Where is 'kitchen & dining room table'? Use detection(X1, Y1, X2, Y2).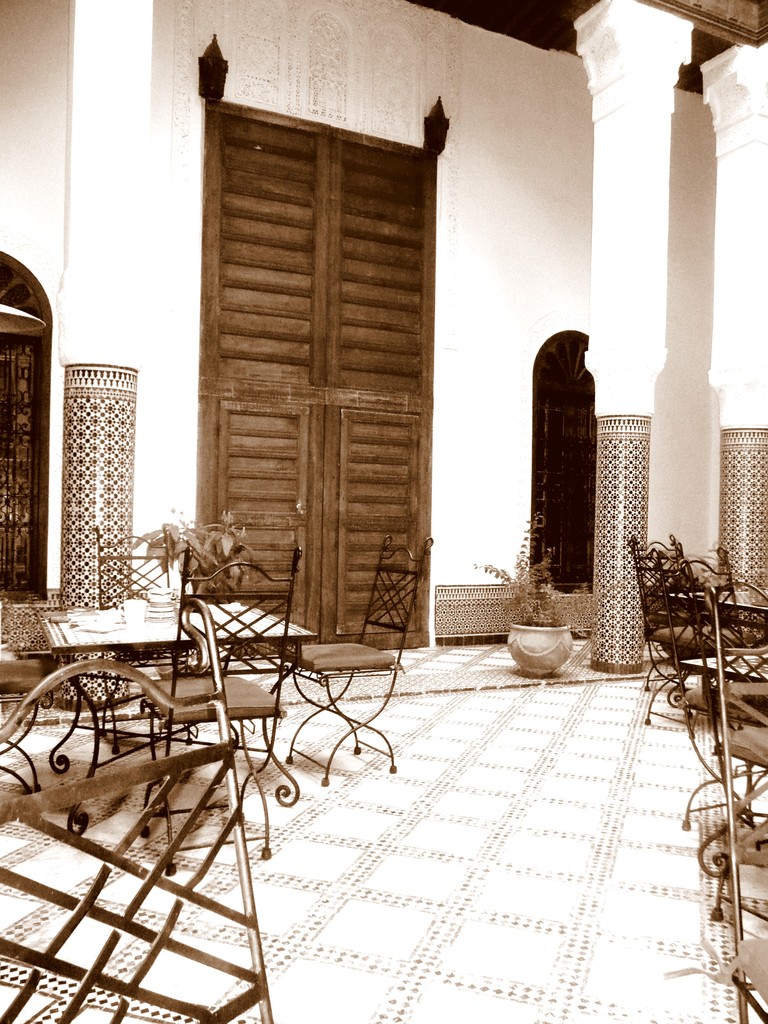
detection(28, 571, 435, 813).
